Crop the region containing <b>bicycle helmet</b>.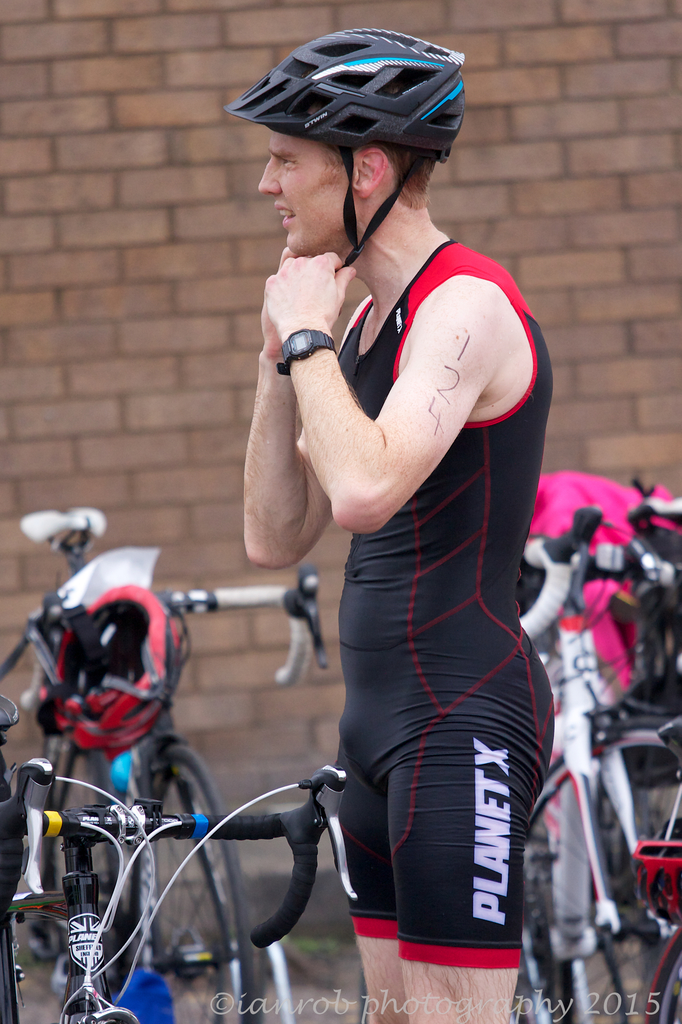
Crop region: crop(223, 28, 471, 150).
